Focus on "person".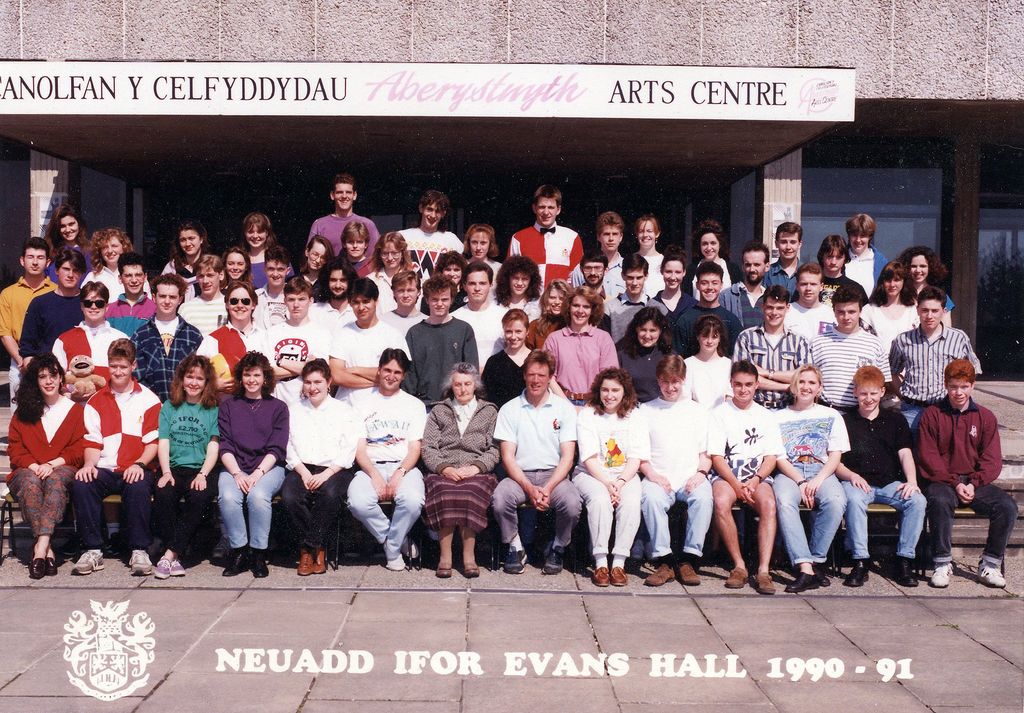
Focused at [914,363,1020,593].
